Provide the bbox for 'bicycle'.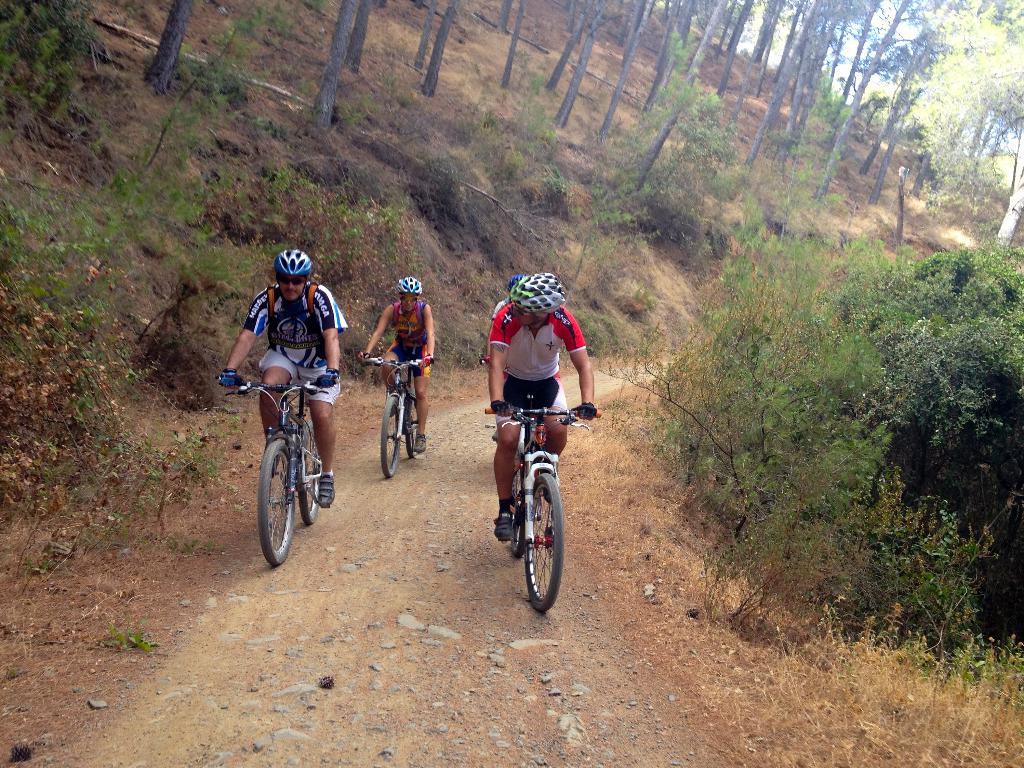
{"left": 353, "top": 352, "right": 433, "bottom": 487}.
